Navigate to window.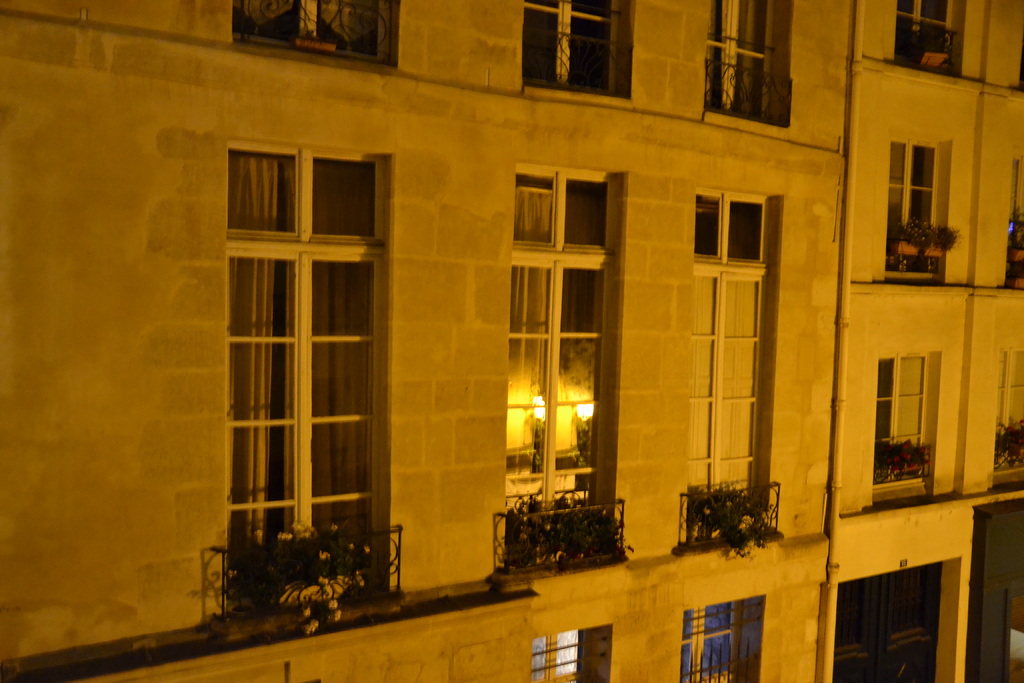
Navigation target: bbox(689, 188, 785, 544).
